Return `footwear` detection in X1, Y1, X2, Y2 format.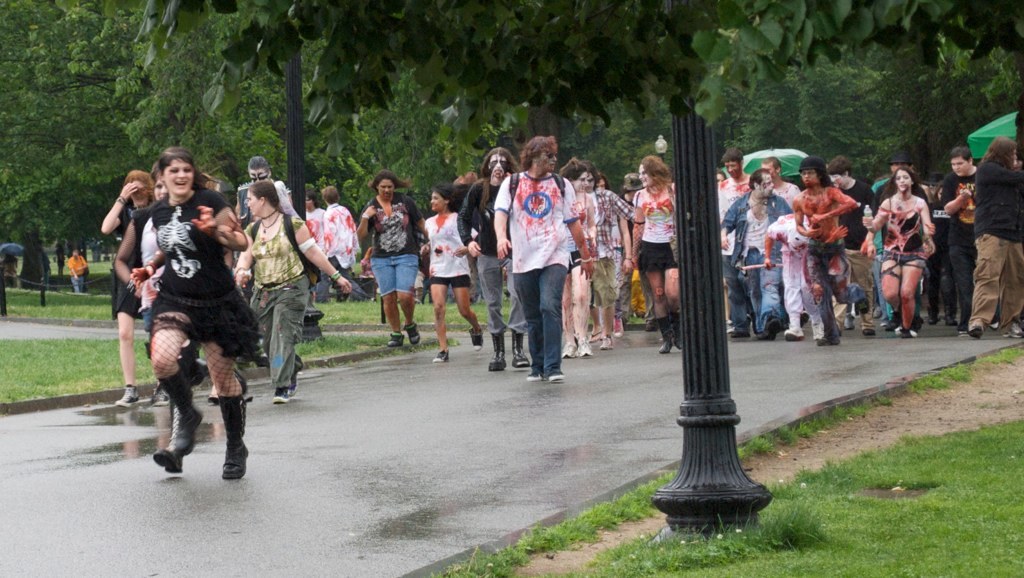
272, 386, 289, 404.
